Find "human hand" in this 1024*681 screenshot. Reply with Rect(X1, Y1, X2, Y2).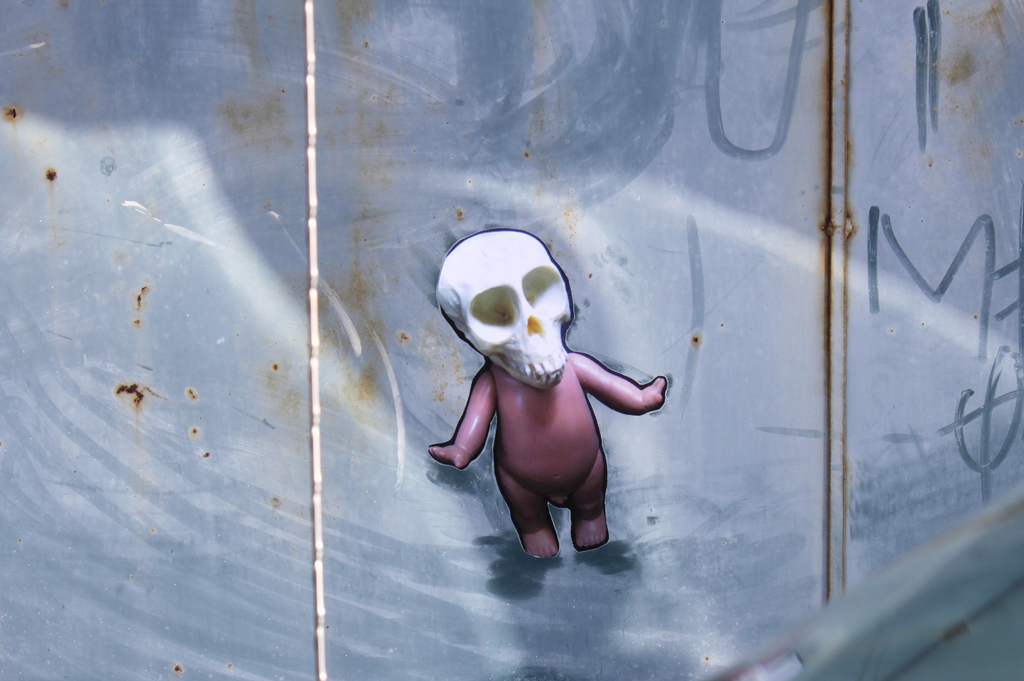
Rect(608, 350, 678, 437).
